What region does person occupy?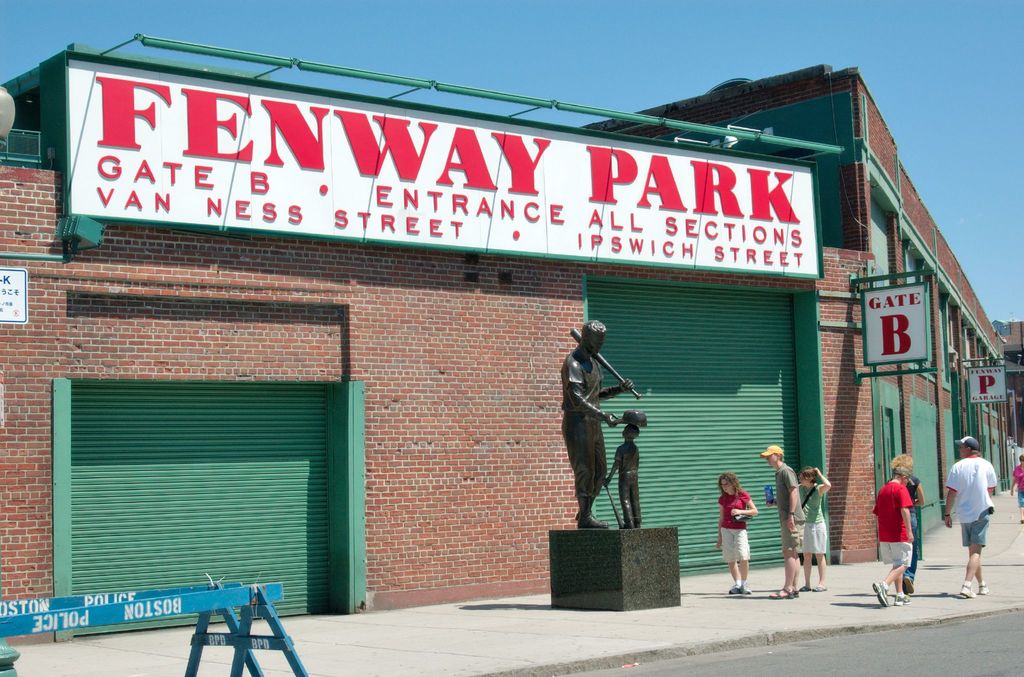
[x1=715, y1=471, x2=758, y2=596].
